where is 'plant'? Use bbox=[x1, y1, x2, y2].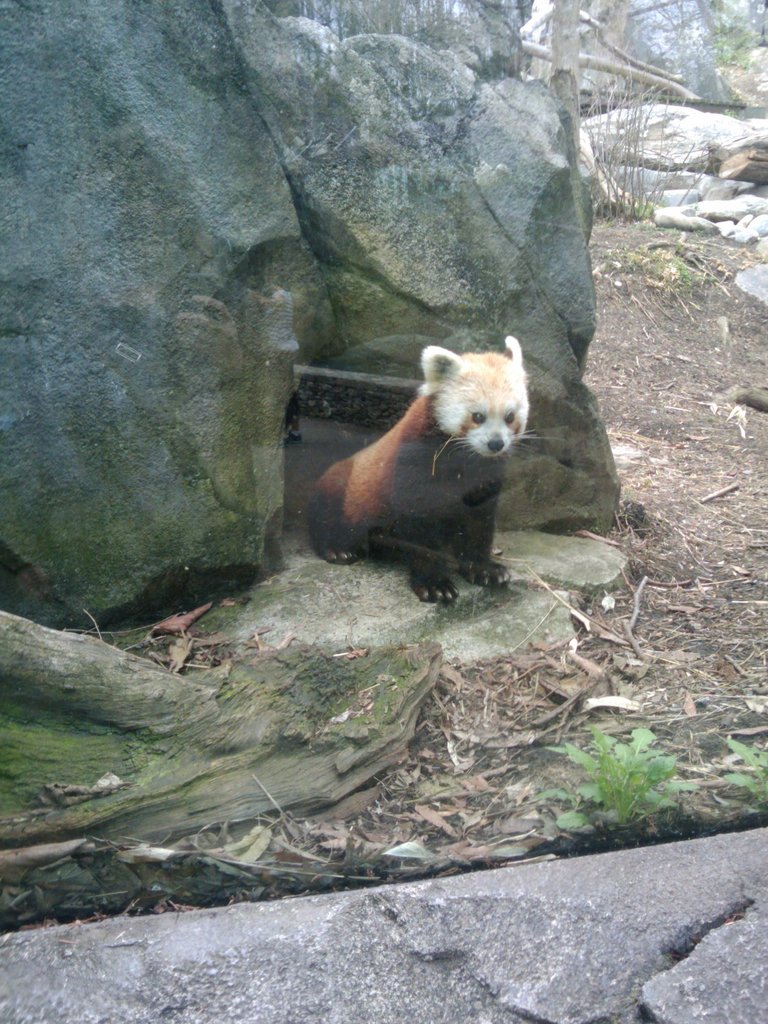
bbox=[546, 697, 718, 846].
